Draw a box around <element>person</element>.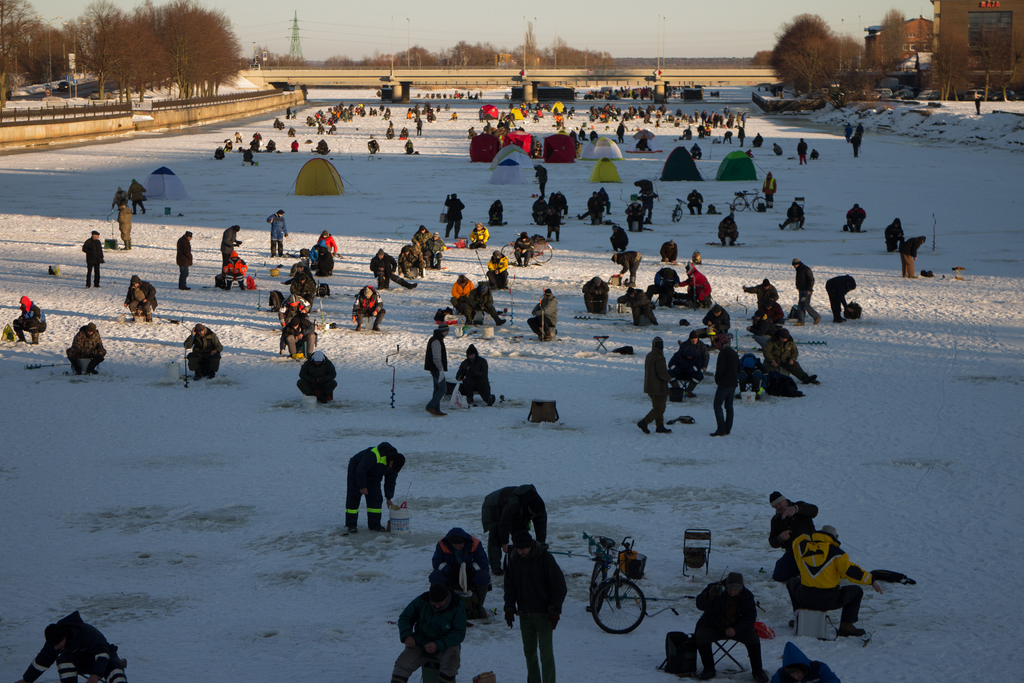
box=[367, 138, 379, 152].
